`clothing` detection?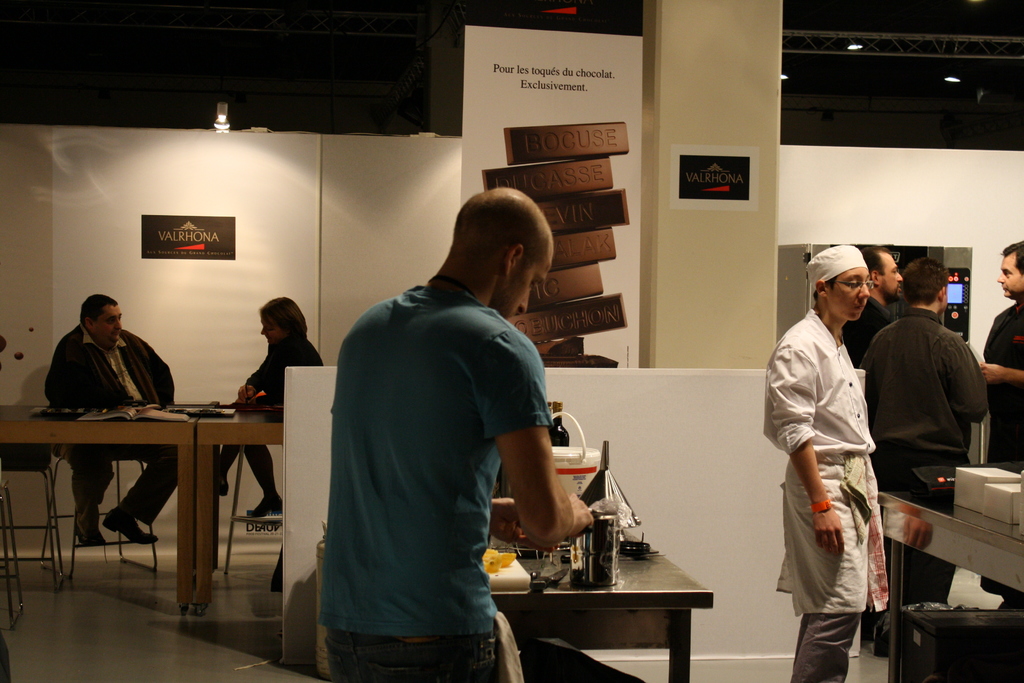
[x1=832, y1=300, x2=904, y2=378]
